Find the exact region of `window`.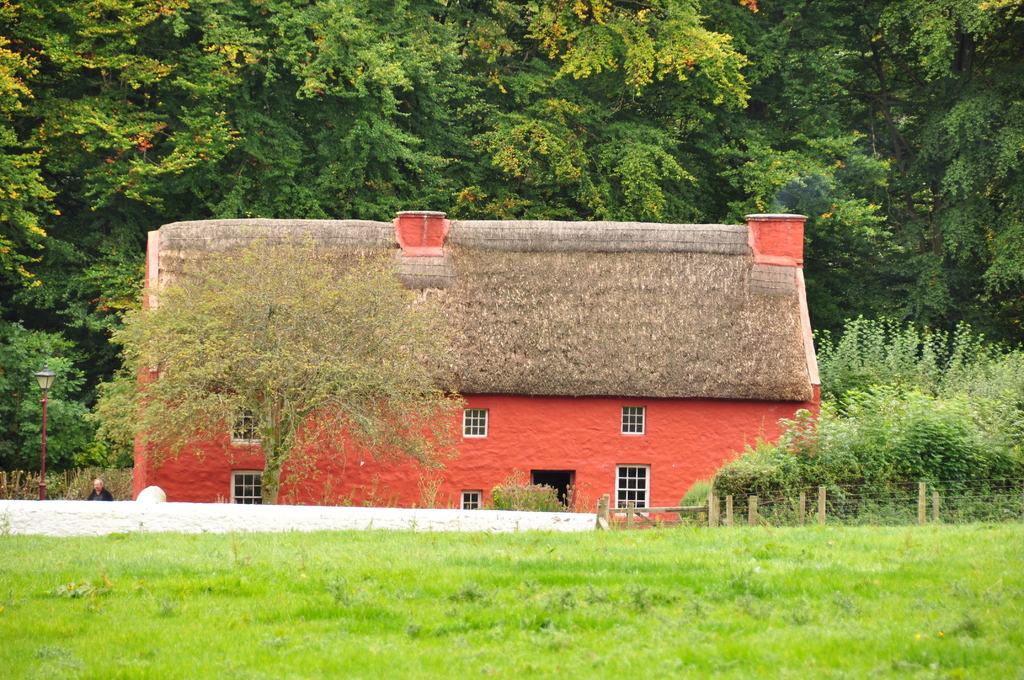
Exact region: (x1=232, y1=400, x2=264, y2=445).
